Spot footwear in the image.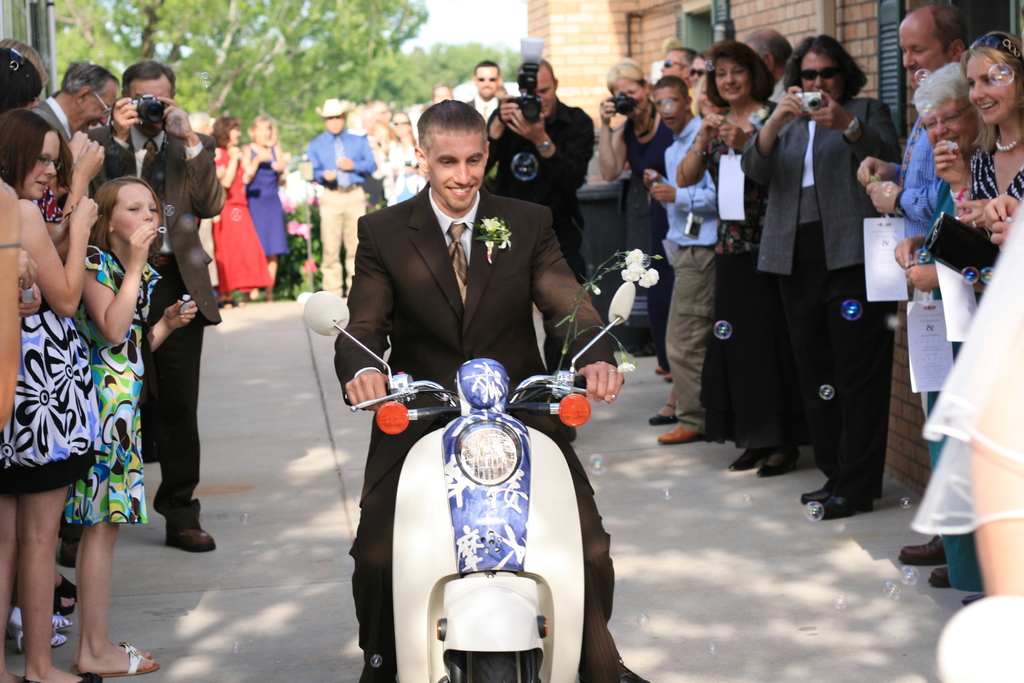
footwear found at bbox=[898, 536, 947, 567].
